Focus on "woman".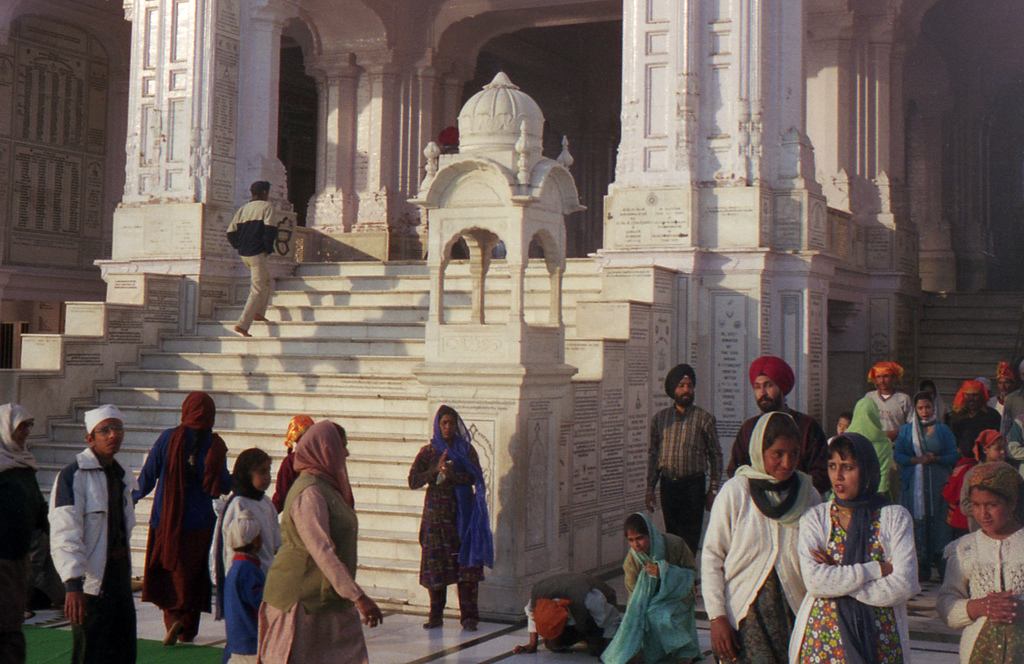
Focused at box(596, 515, 698, 663).
